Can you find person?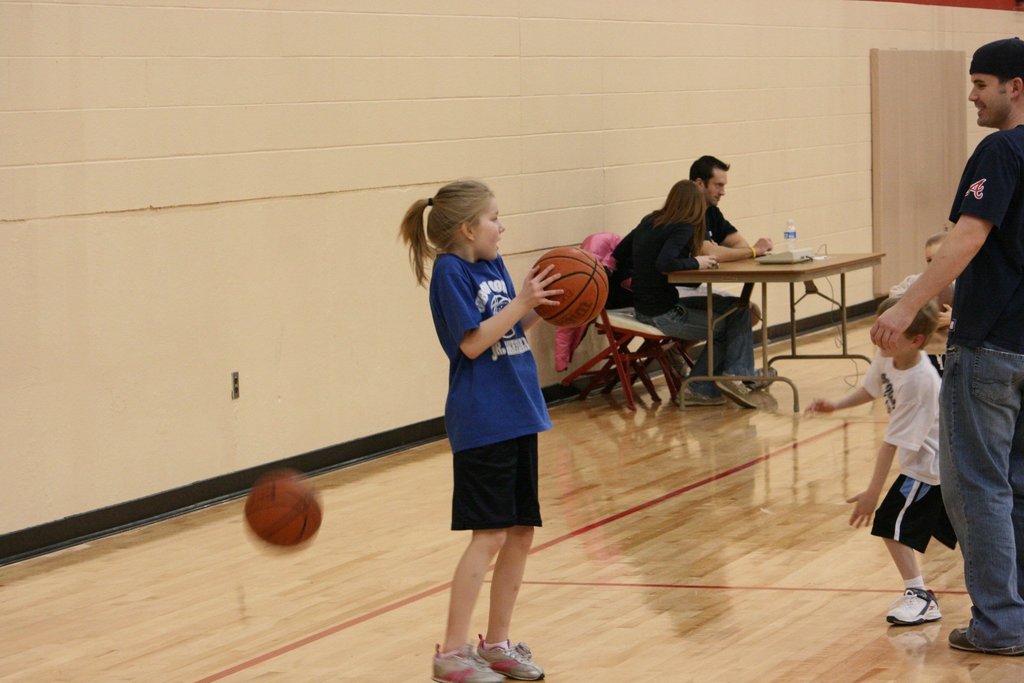
Yes, bounding box: {"x1": 605, "y1": 178, "x2": 768, "y2": 415}.
